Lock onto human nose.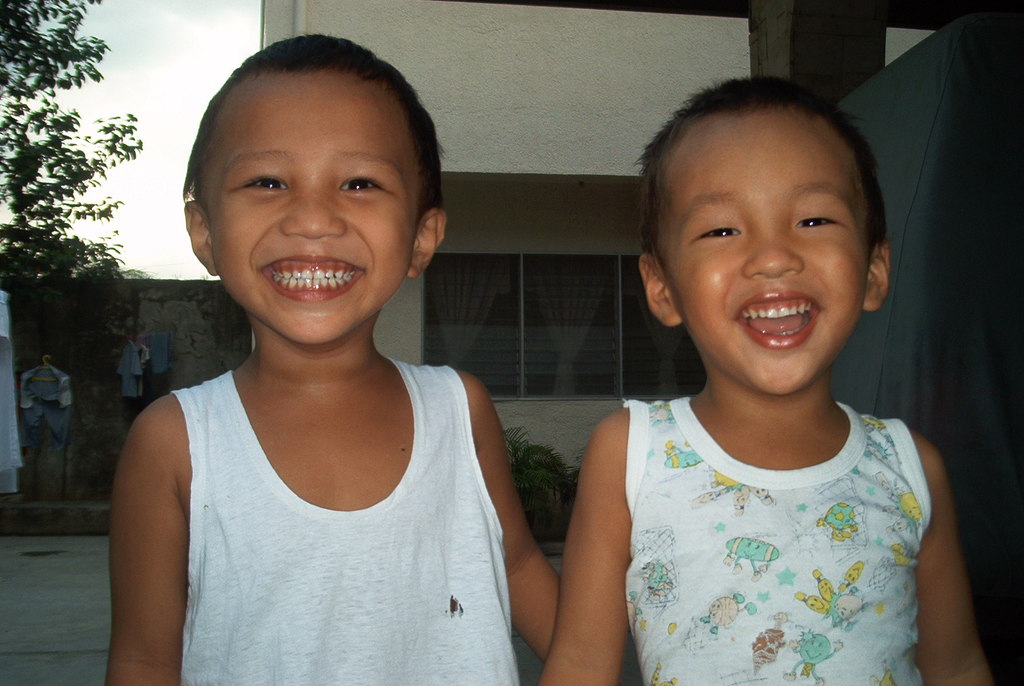
Locked: box(741, 229, 806, 280).
